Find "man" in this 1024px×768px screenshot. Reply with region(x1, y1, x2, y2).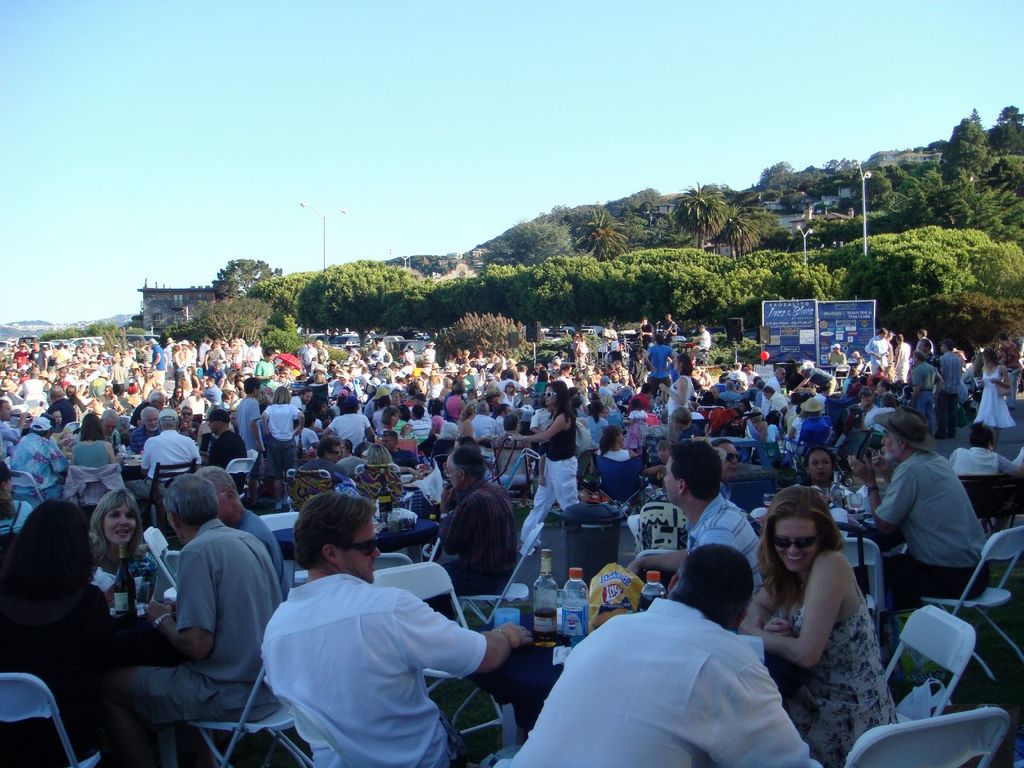
region(18, 369, 45, 399).
